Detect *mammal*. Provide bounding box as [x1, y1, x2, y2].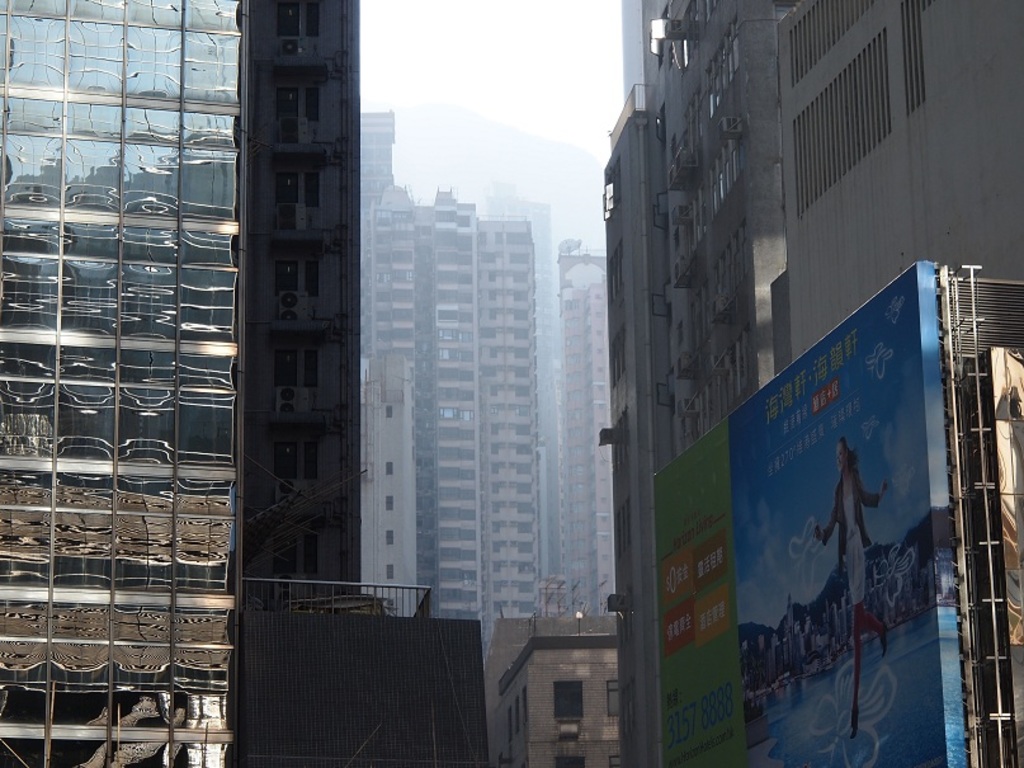
[806, 415, 910, 754].
